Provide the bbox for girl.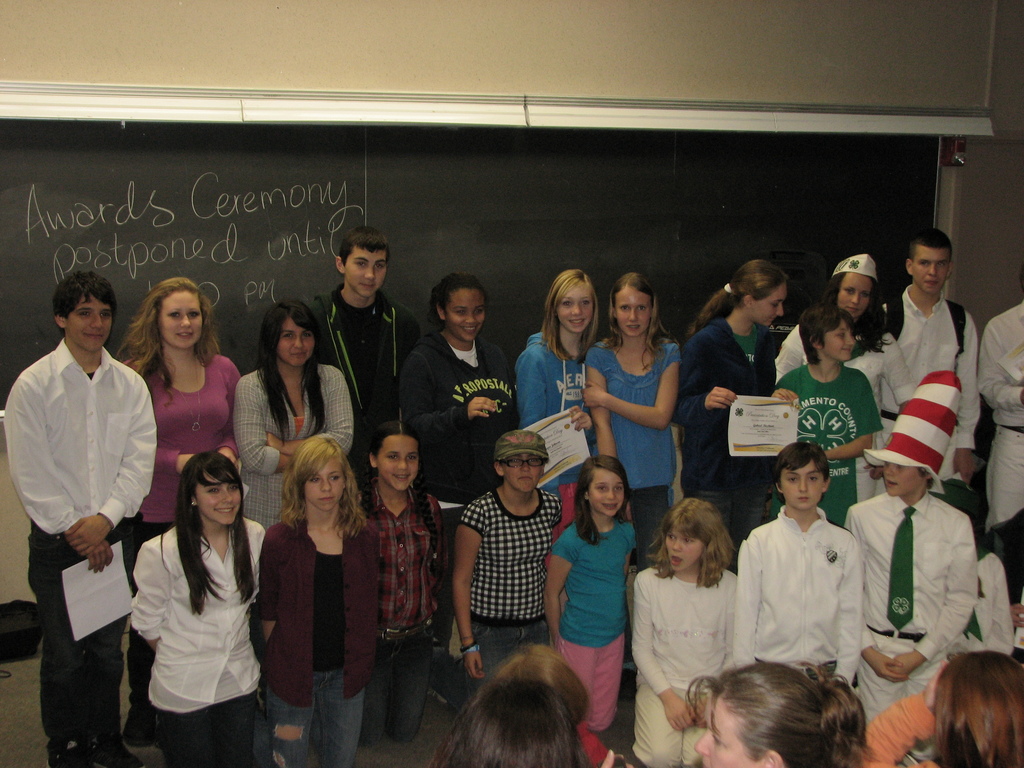
locate(777, 250, 916, 478).
